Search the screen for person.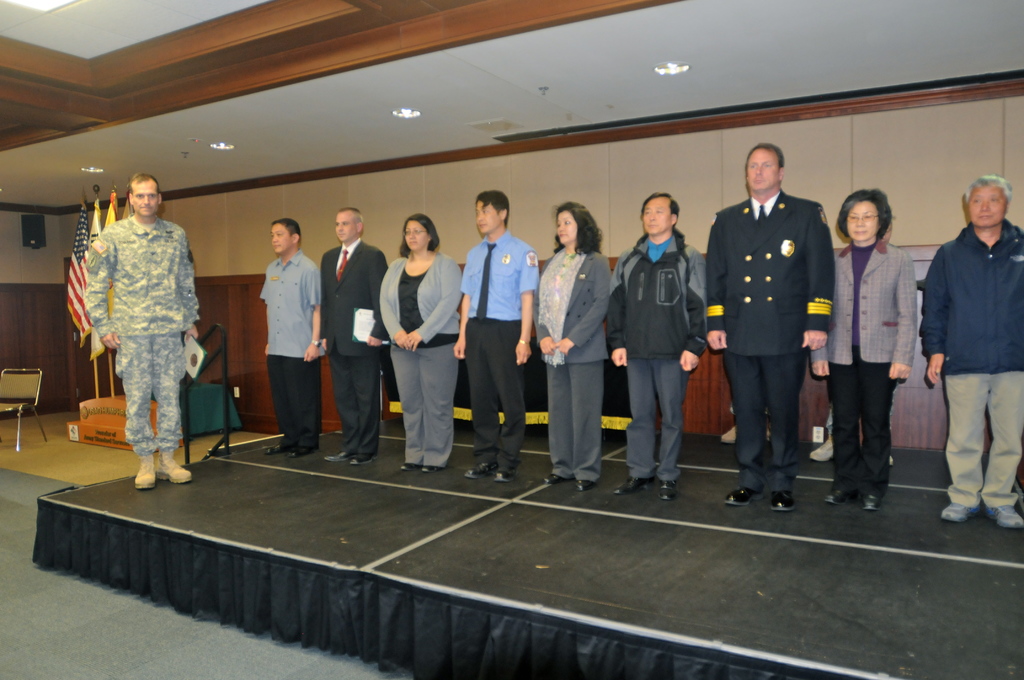
Found at 84:172:204:488.
